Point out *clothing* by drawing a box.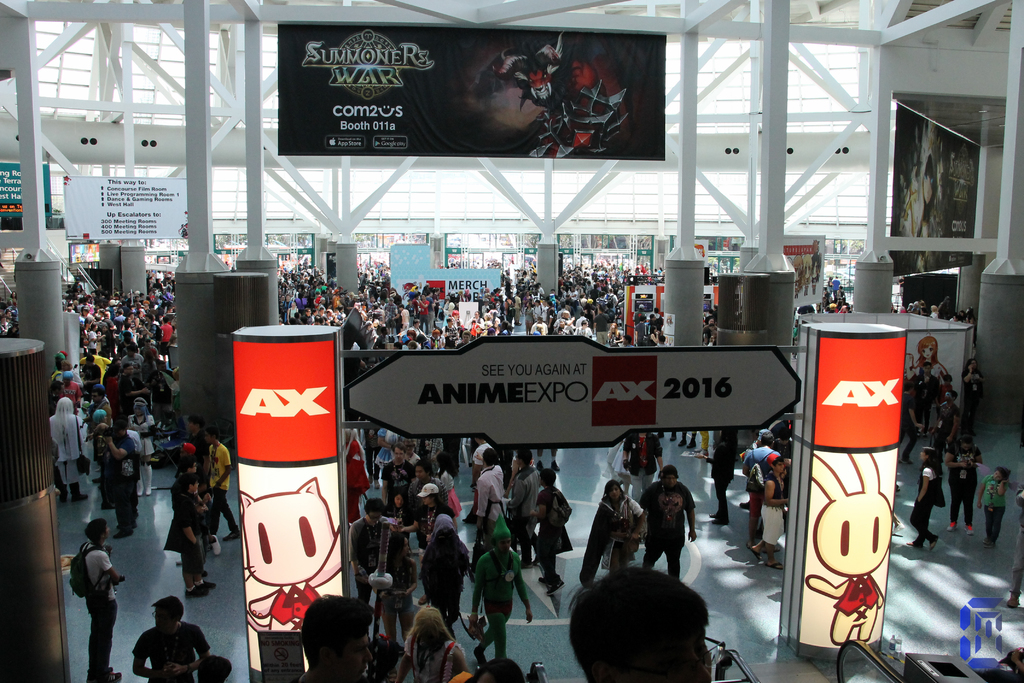
{"left": 95, "top": 396, "right": 111, "bottom": 429}.
